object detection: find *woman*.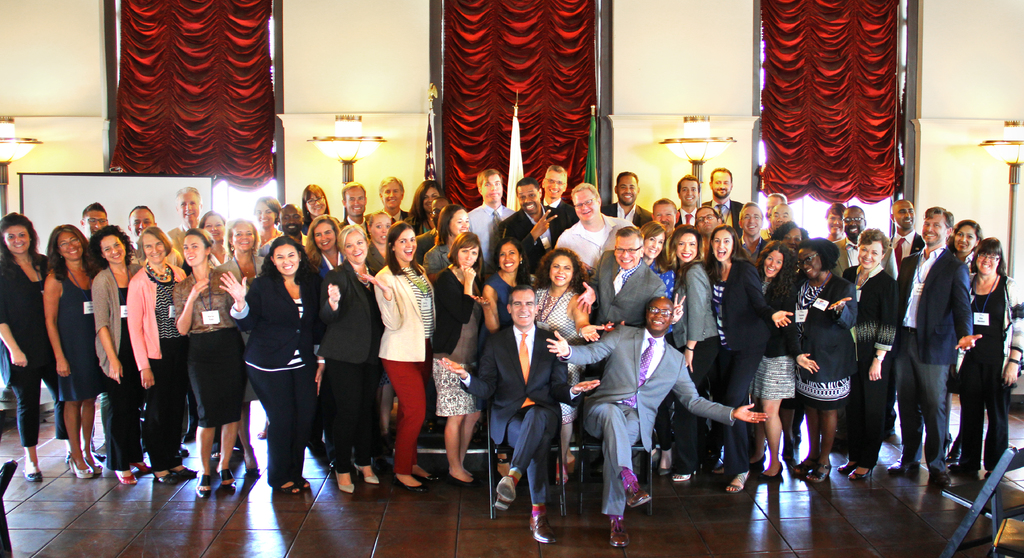
[x1=248, y1=199, x2=286, y2=268].
